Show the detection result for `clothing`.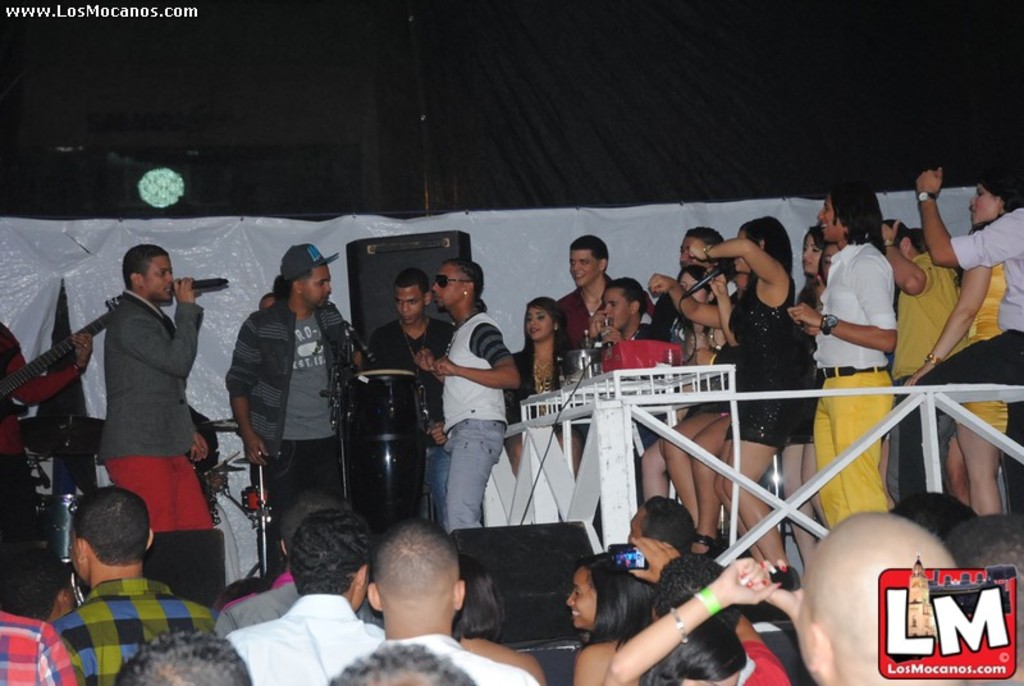
bbox=[225, 595, 378, 685].
